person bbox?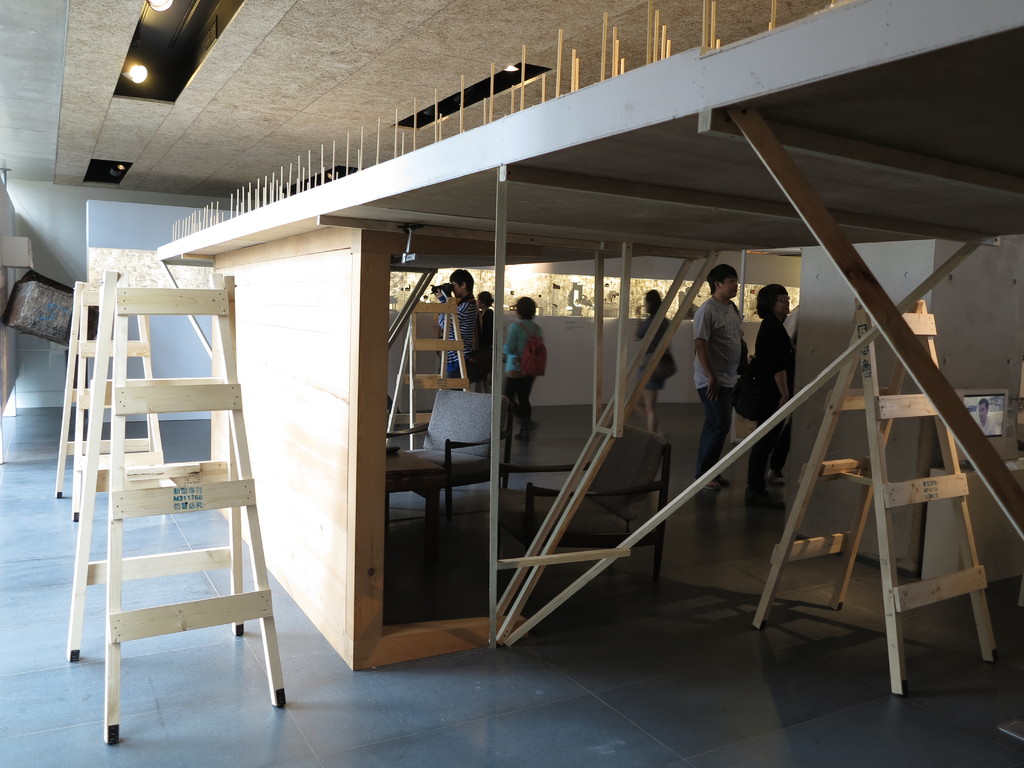
x1=429, y1=269, x2=478, y2=397
